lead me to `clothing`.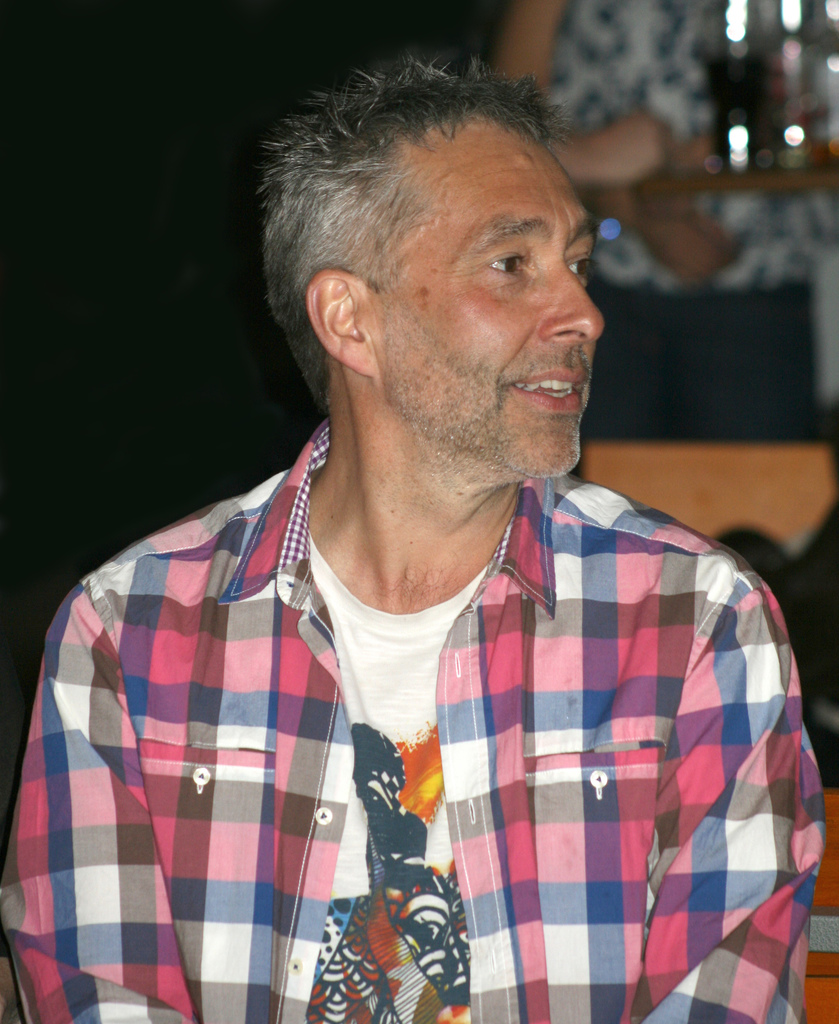
Lead to [58, 446, 732, 1004].
